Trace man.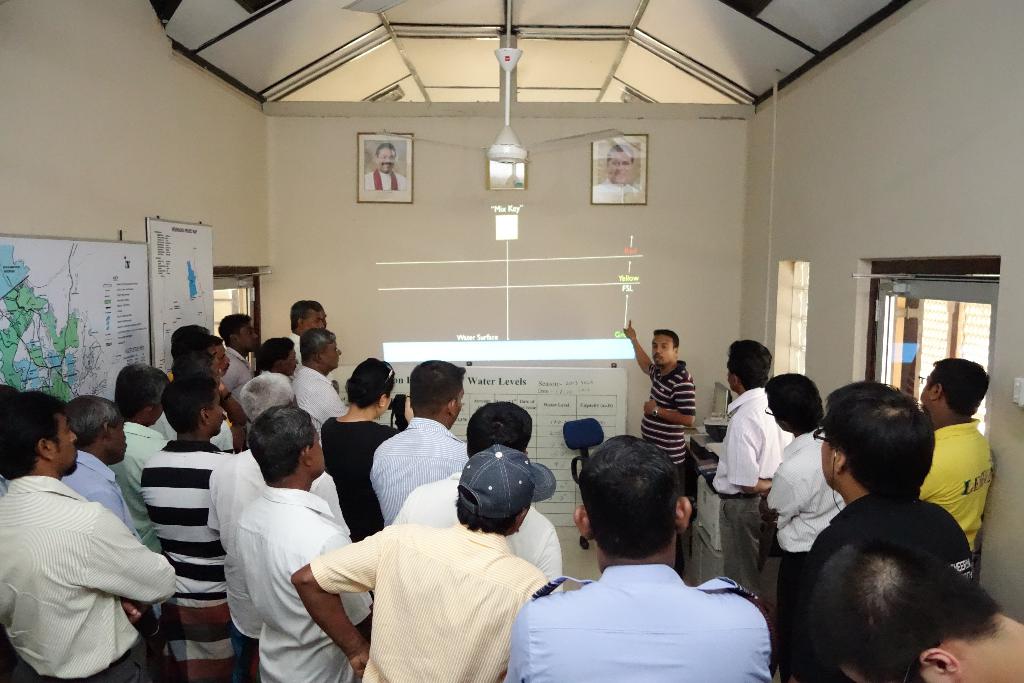
Traced to [604, 148, 641, 181].
